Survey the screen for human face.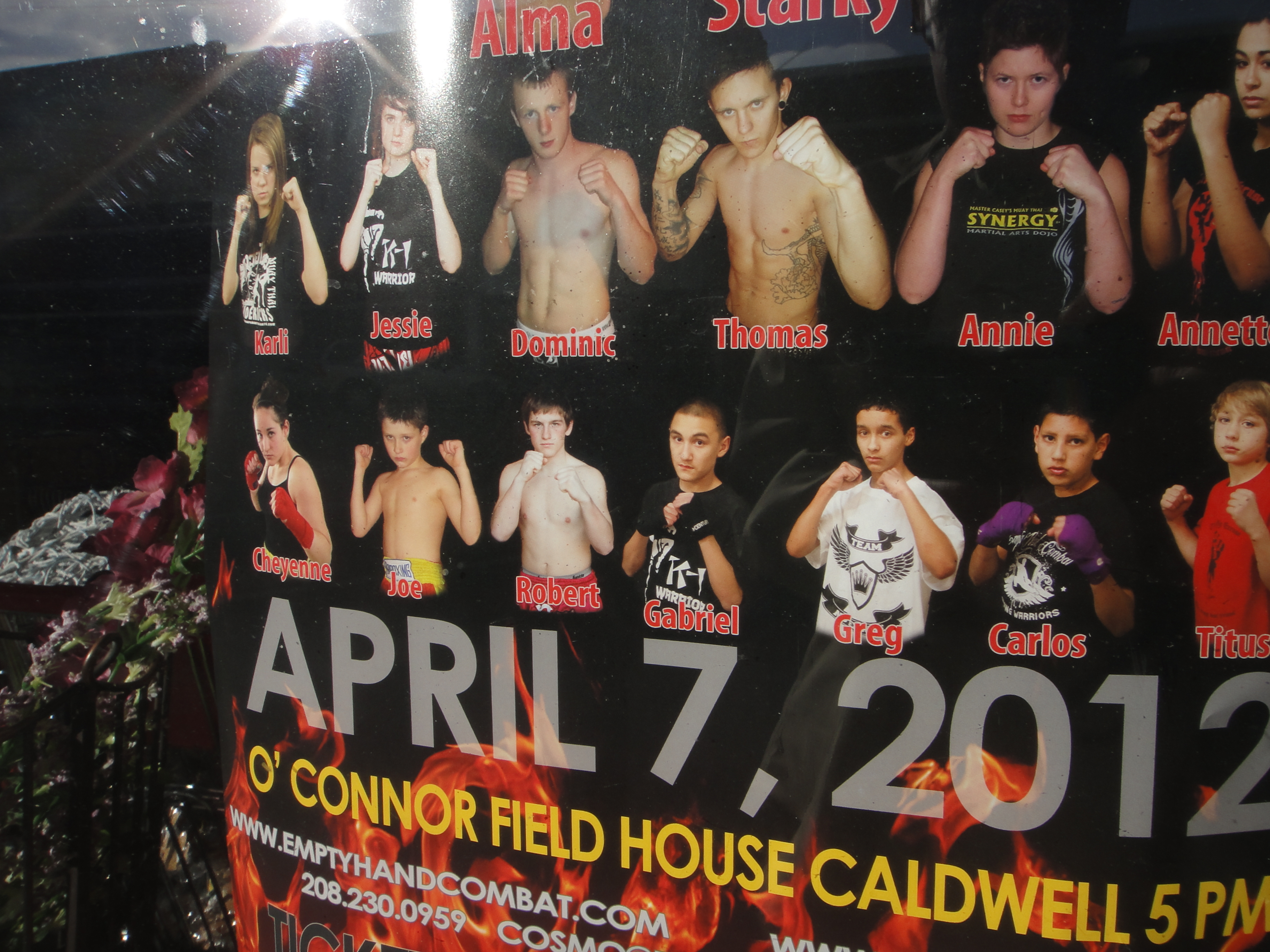
Survey found: {"x1": 297, "y1": 142, "x2": 314, "y2": 164}.
